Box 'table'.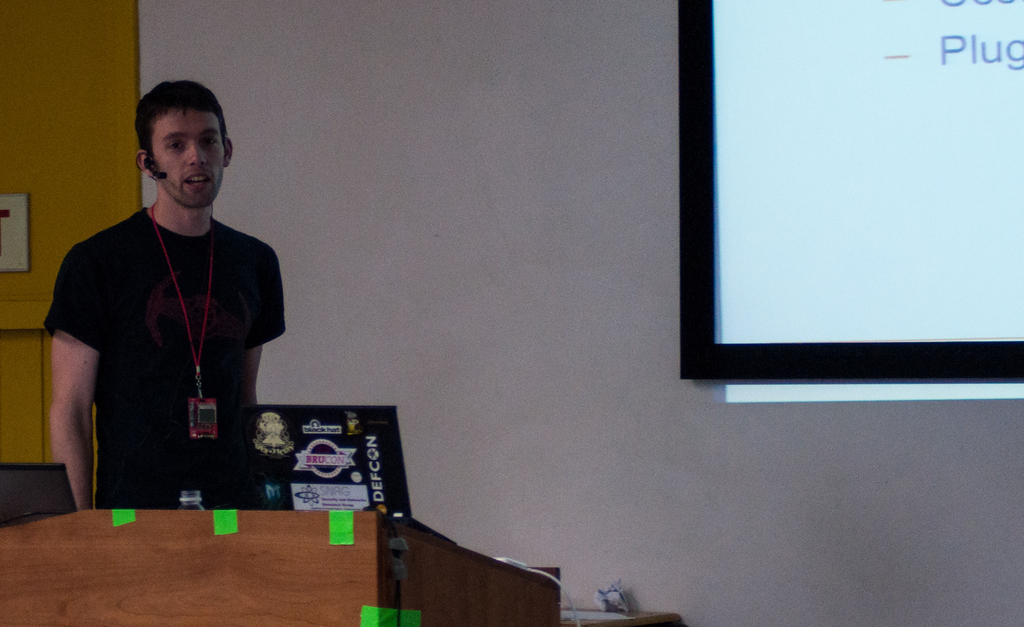
region(0, 503, 383, 623).
